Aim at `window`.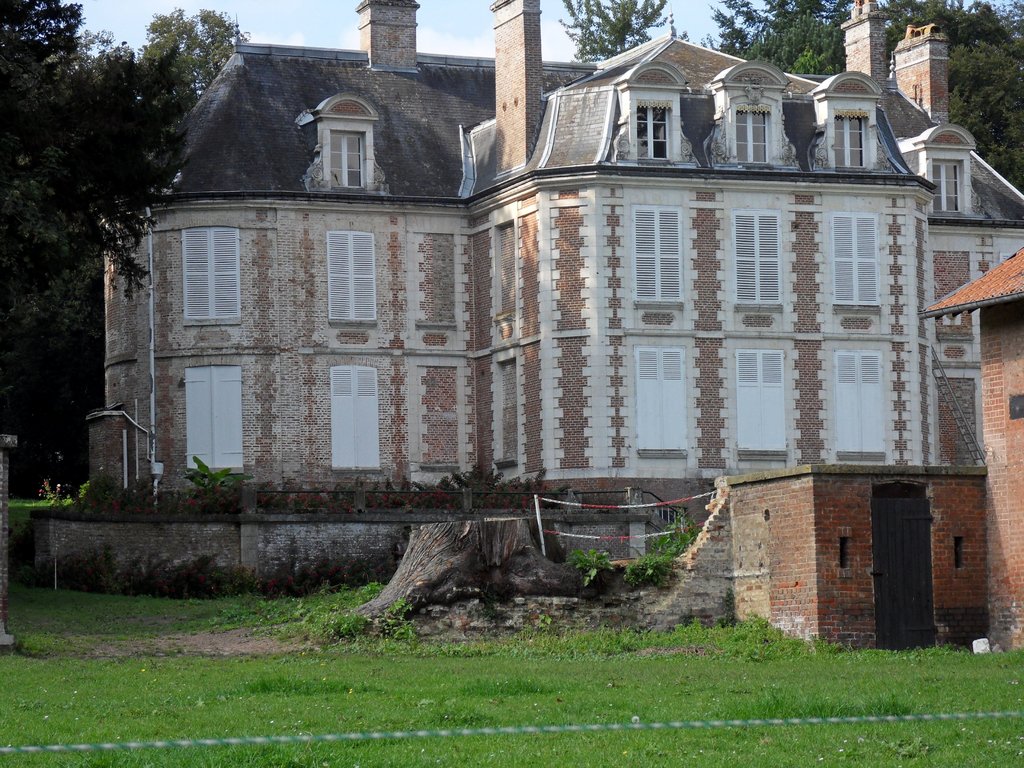
Aimed at BBox(733, 212, 781, 305).
